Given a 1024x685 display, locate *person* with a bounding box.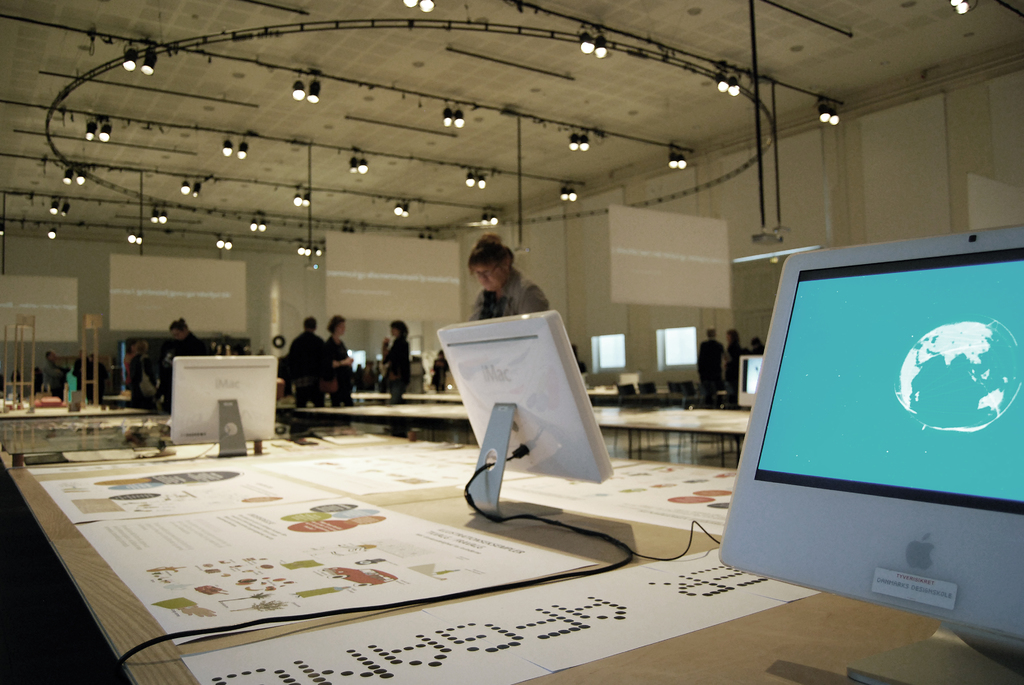
Located: select_region(570, 341, 586, 381).
